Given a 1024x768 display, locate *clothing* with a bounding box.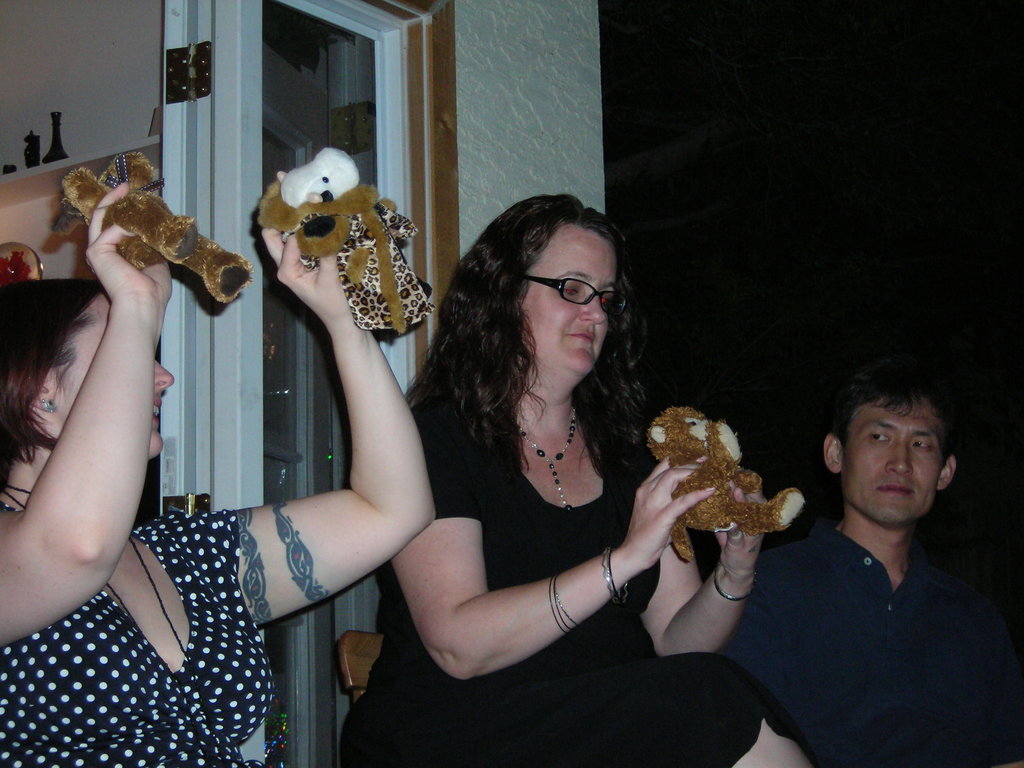
Located: <region>340, 362, 764, 767</region>.
